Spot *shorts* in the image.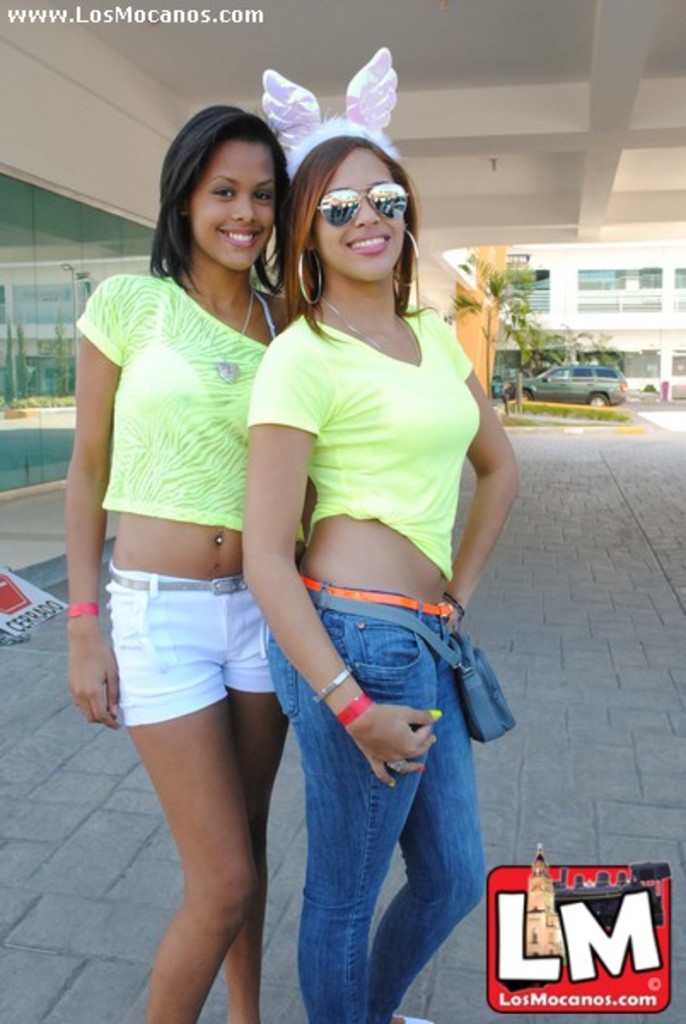
*shorts* found at region(104, 584, 288, 732).
